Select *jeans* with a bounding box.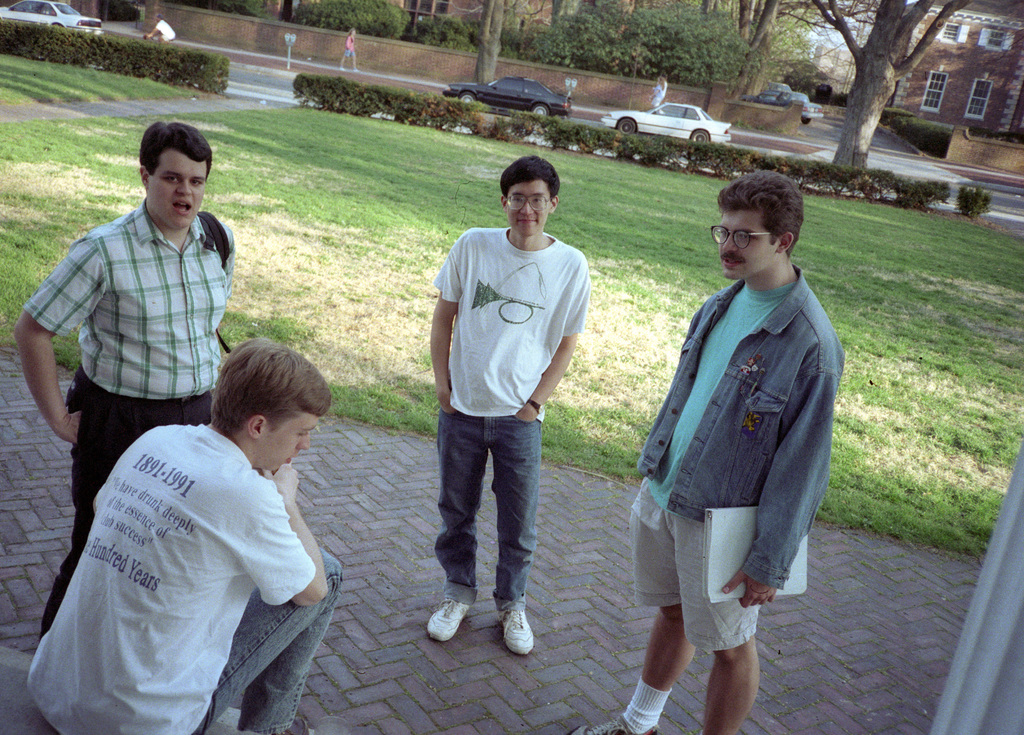
{"x1": 42, "y1": 384, "x2": 218, "y2": 636}.
